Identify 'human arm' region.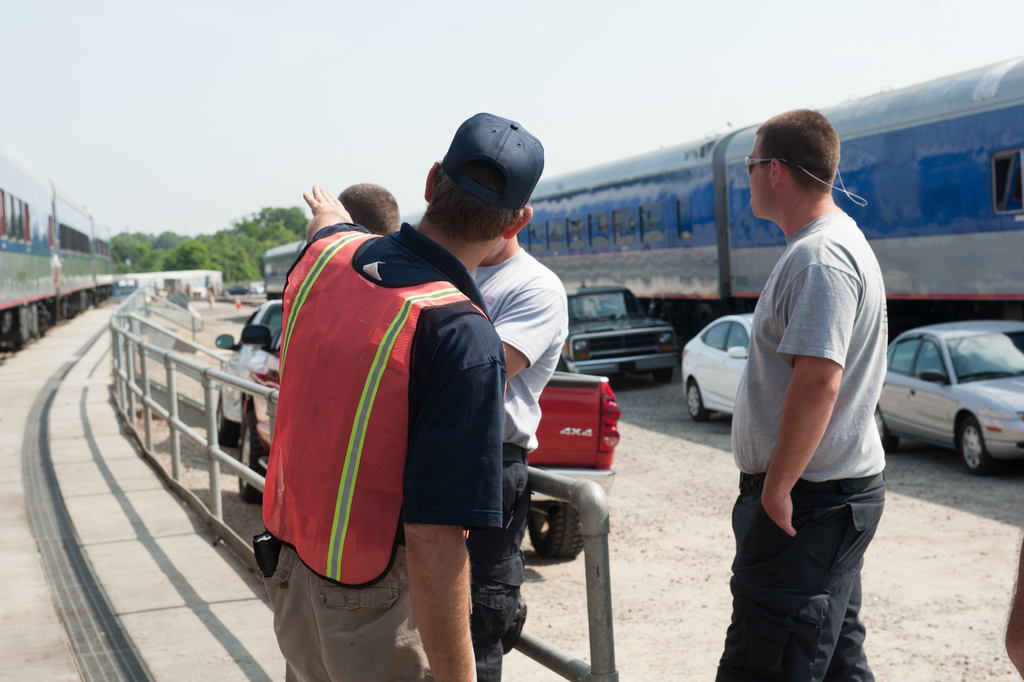
Region: box(289, 176, 356, 241).
